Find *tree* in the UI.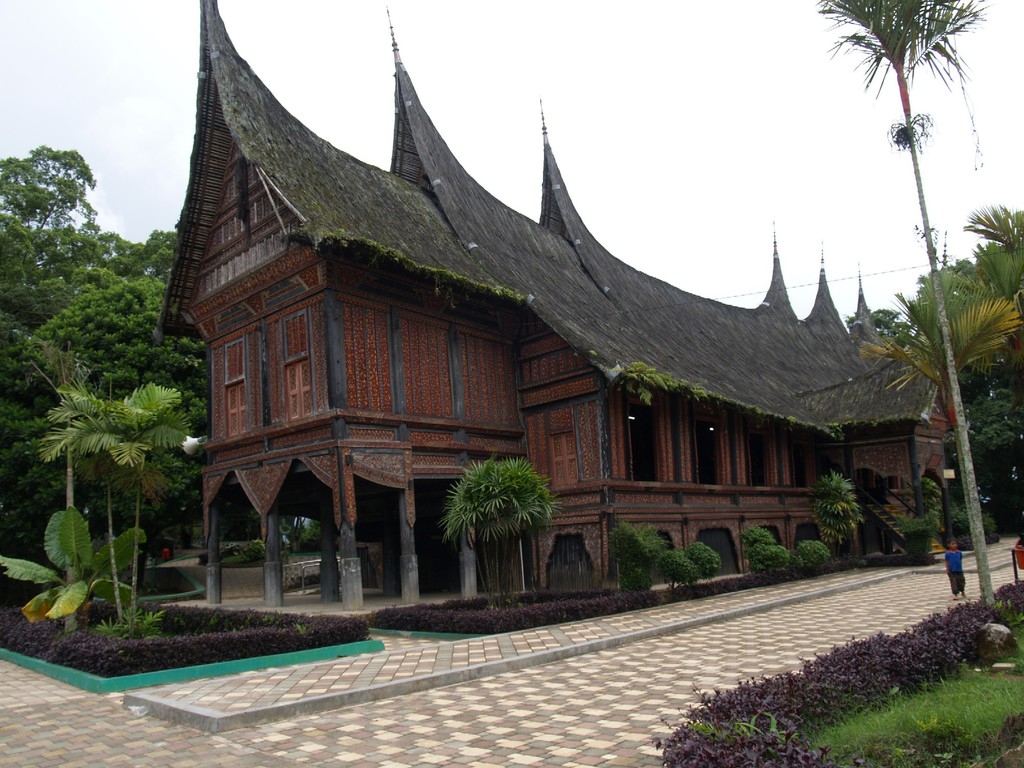
UI element at (left=0, top=262, right=206, bottom=548).
